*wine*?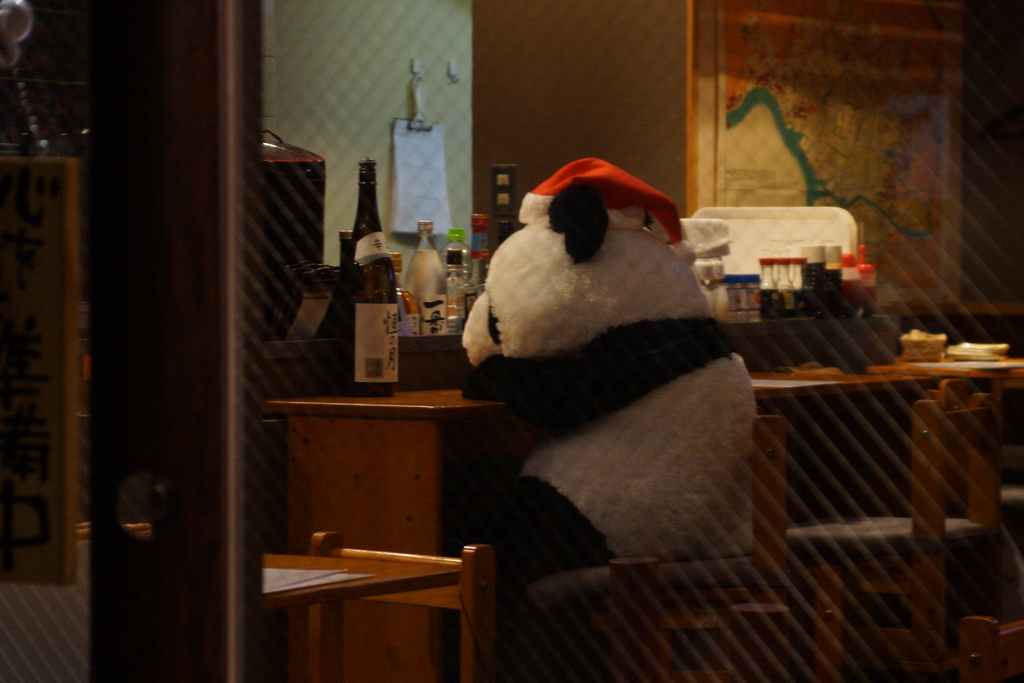
[346,156,401,397]
